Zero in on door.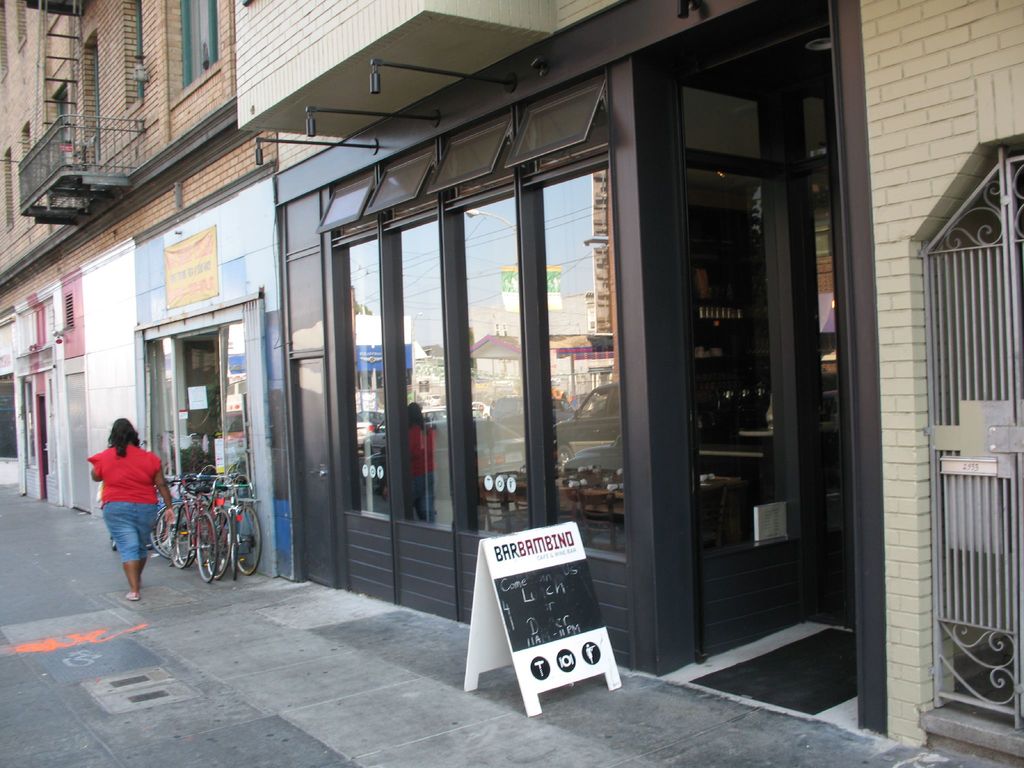
Zeroed in: region(292, 358, 333, 580).
